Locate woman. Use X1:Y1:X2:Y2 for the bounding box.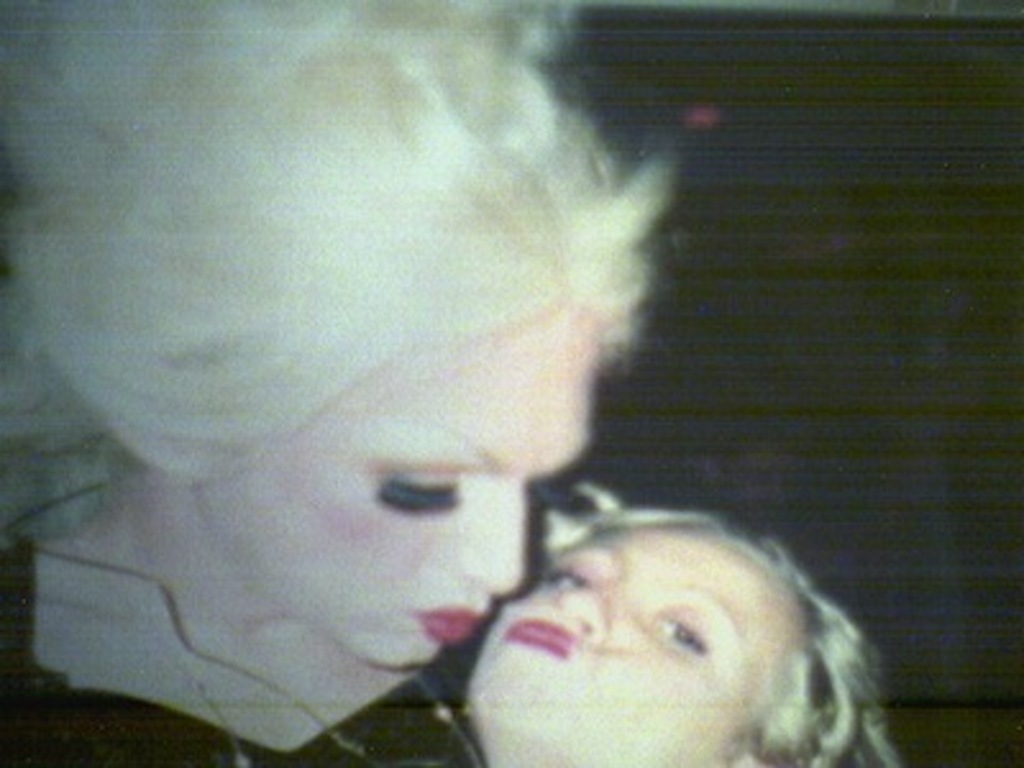
438:458:909:760.
